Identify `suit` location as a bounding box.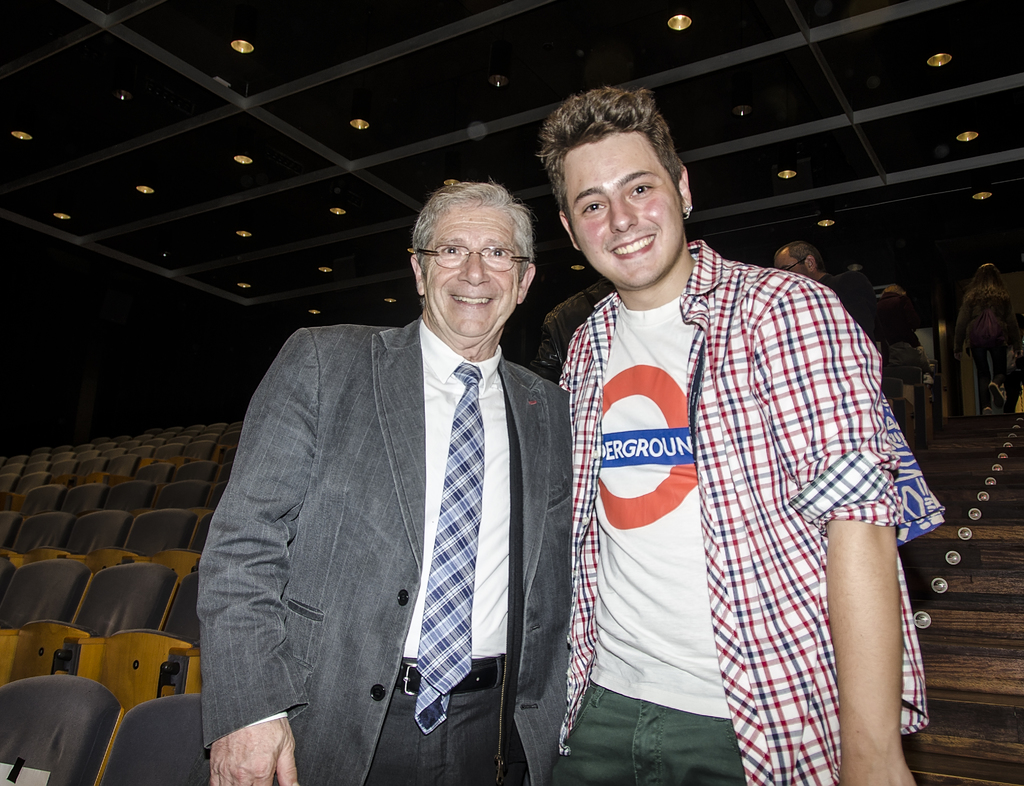
202,305,559,785.
